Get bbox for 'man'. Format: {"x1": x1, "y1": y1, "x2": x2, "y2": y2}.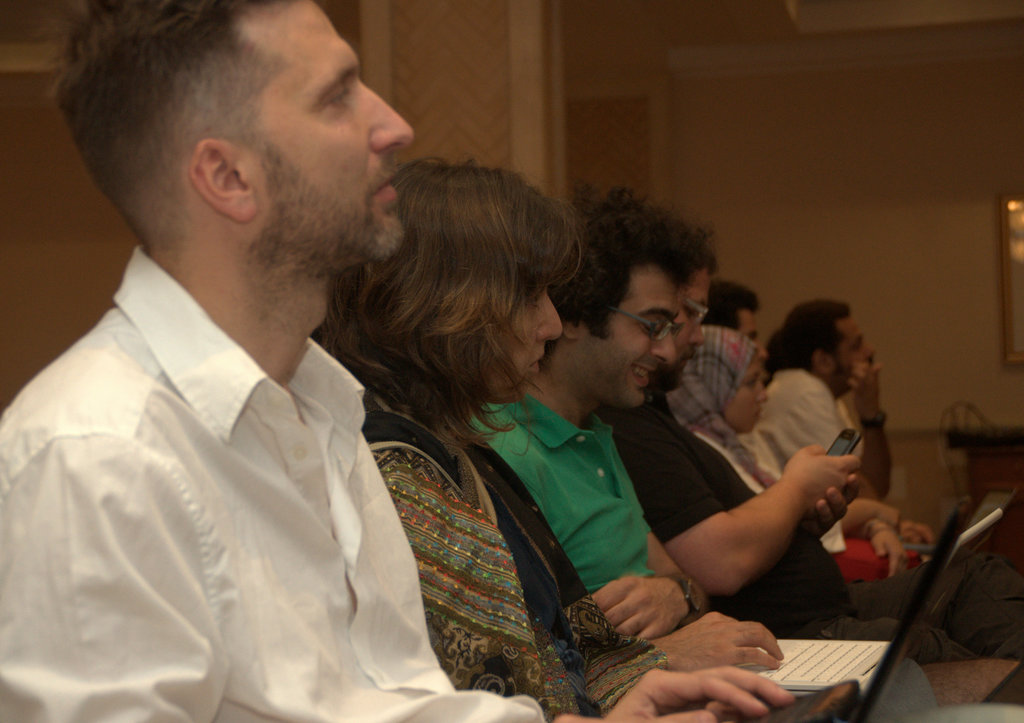
{"x1": 0, "y1": 1, "x2": 507, "y2": 722}.
